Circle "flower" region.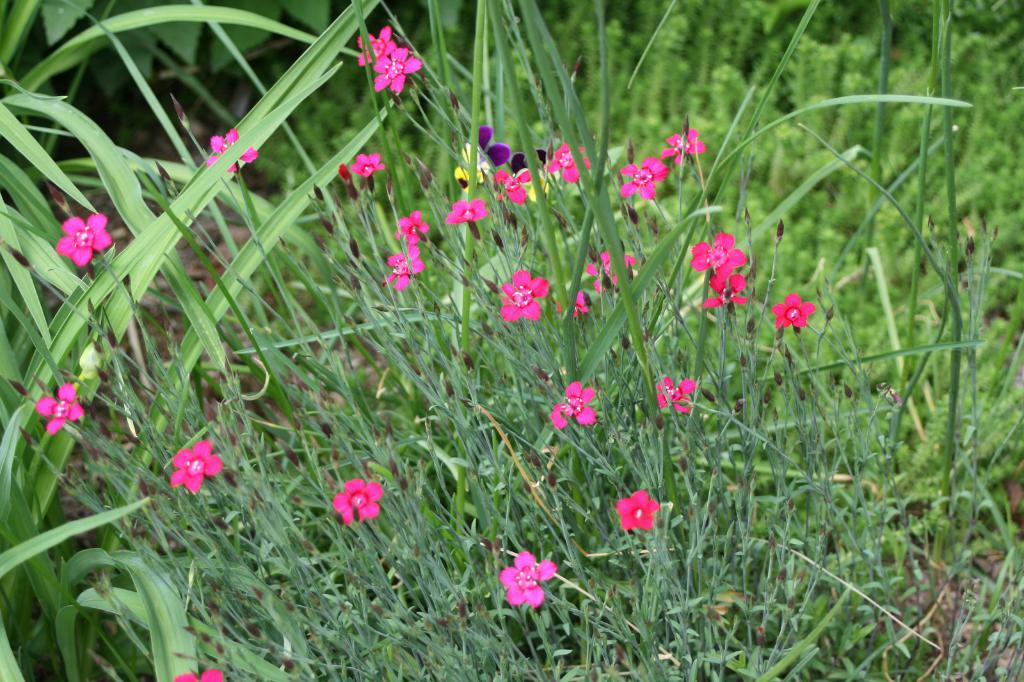
Region: 492,152,533,198.
